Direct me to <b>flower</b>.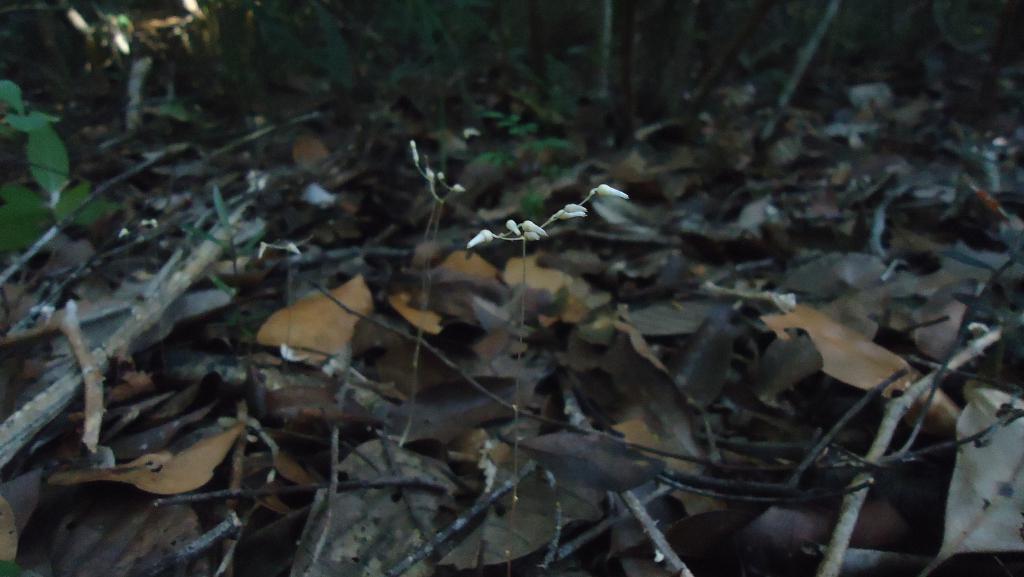
Direction: detection(601, 176, 627, 204).
